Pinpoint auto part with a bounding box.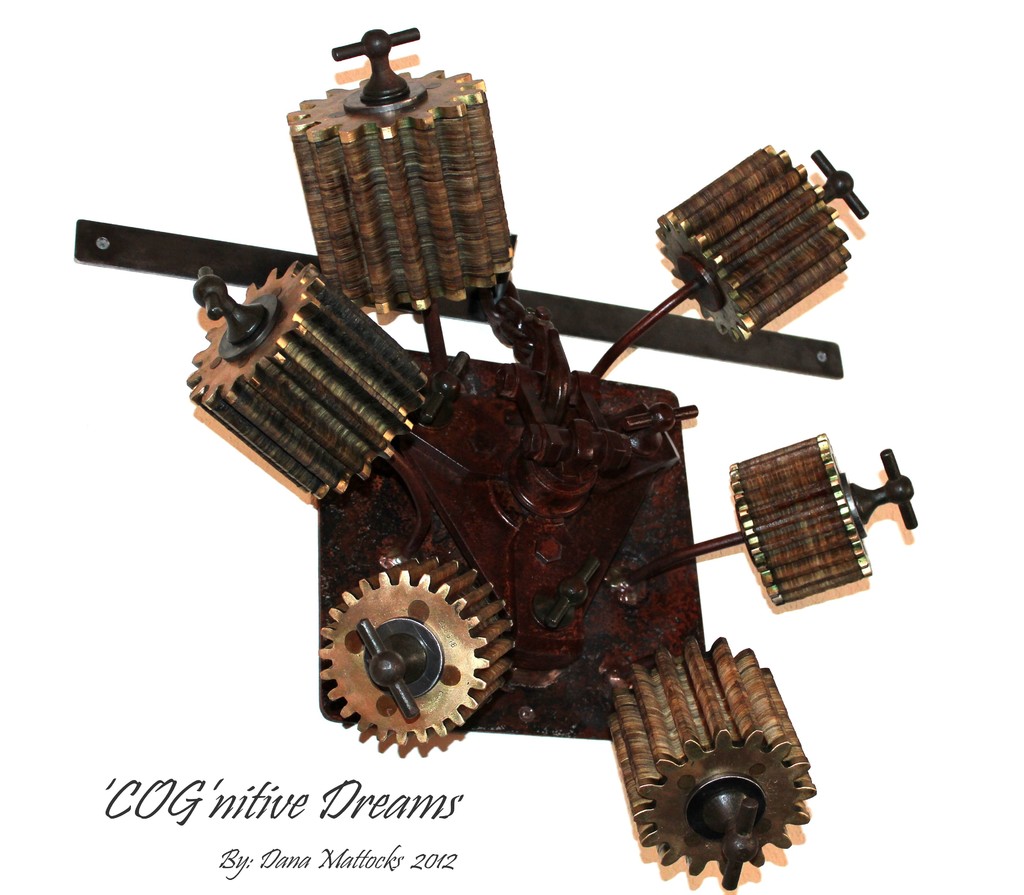
locate(280, 19, 527, 362).
